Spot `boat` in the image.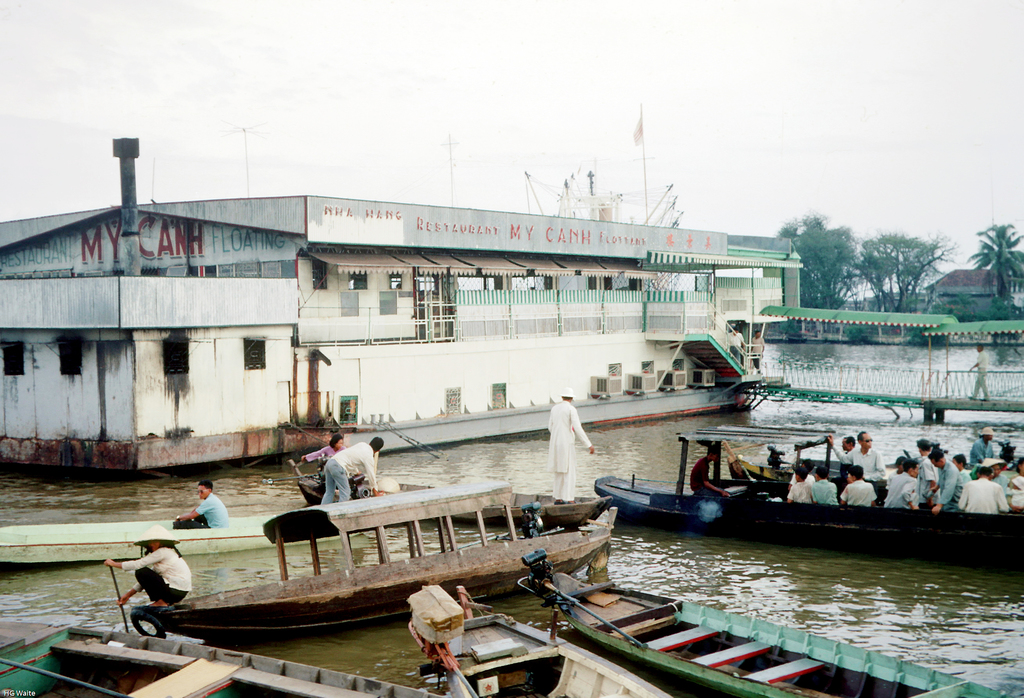
`boat` found at bbox=[0, 615, 435, 697].
